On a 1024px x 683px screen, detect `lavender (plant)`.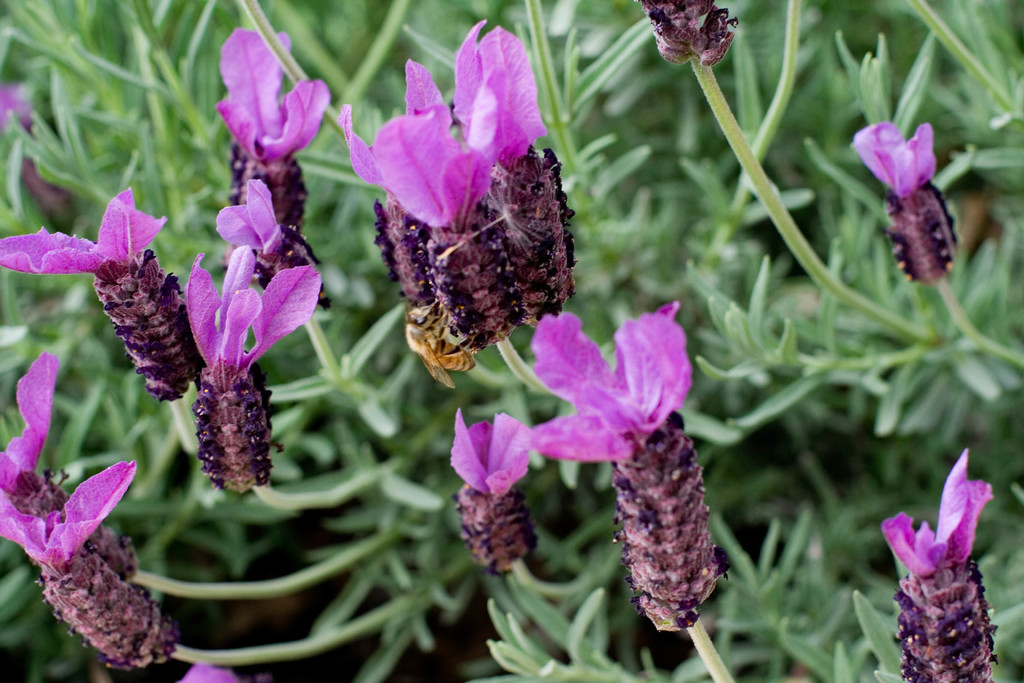
x1=845, y1=117, x2=1023, y2=373.
